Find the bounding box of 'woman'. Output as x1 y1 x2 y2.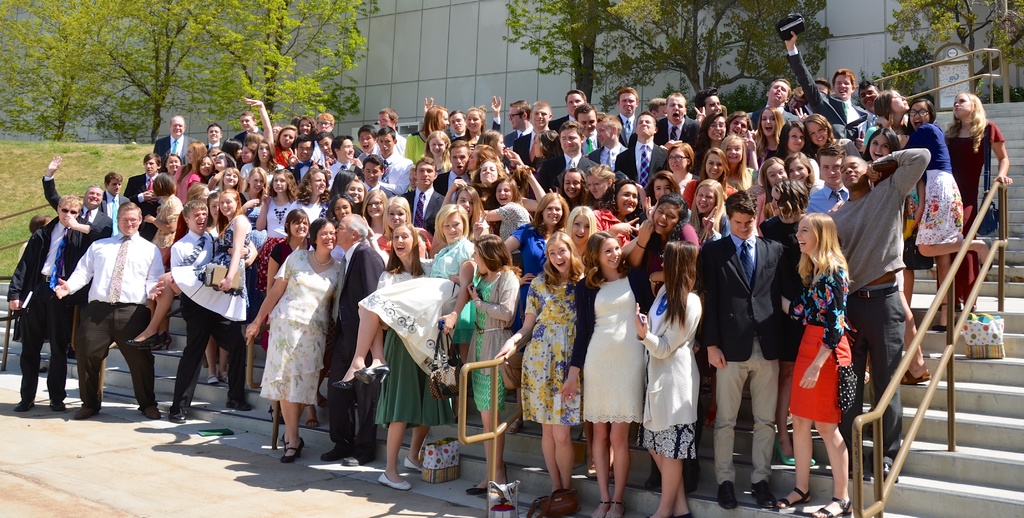
782 154 821 212.
